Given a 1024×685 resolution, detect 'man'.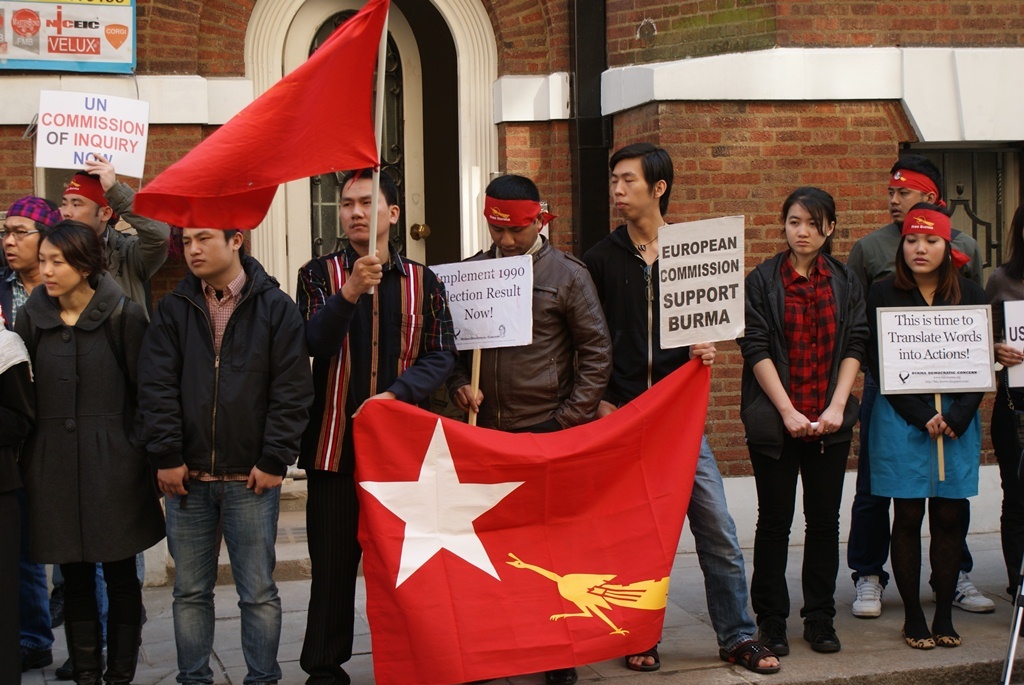
detection(593, 140, 777, 677).
